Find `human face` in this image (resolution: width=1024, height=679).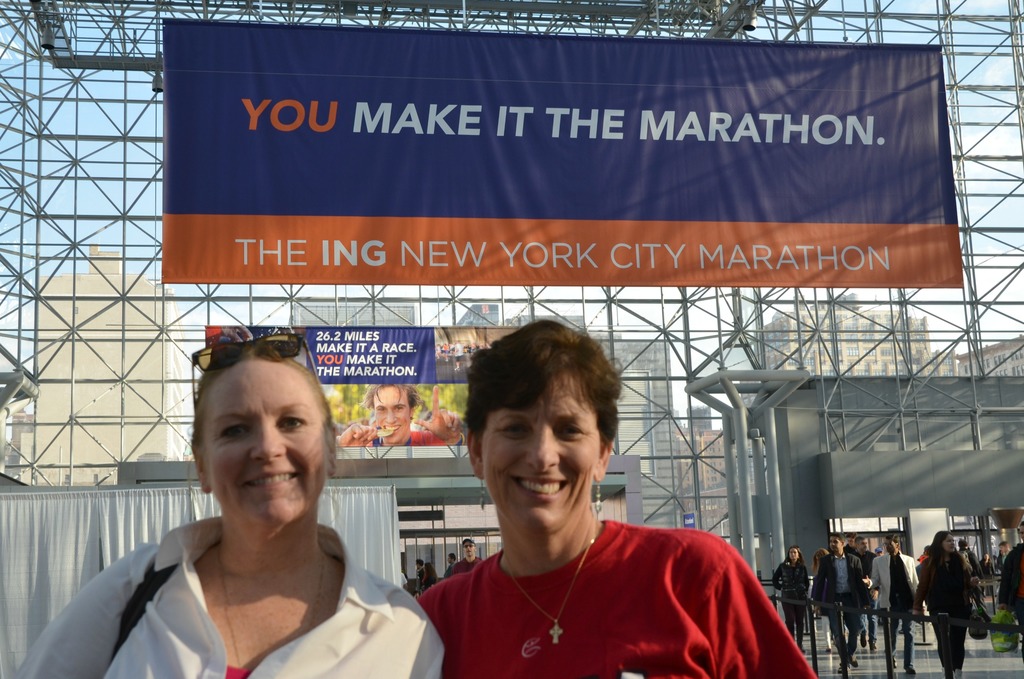
bbox=[365, 385, 410, 443].
